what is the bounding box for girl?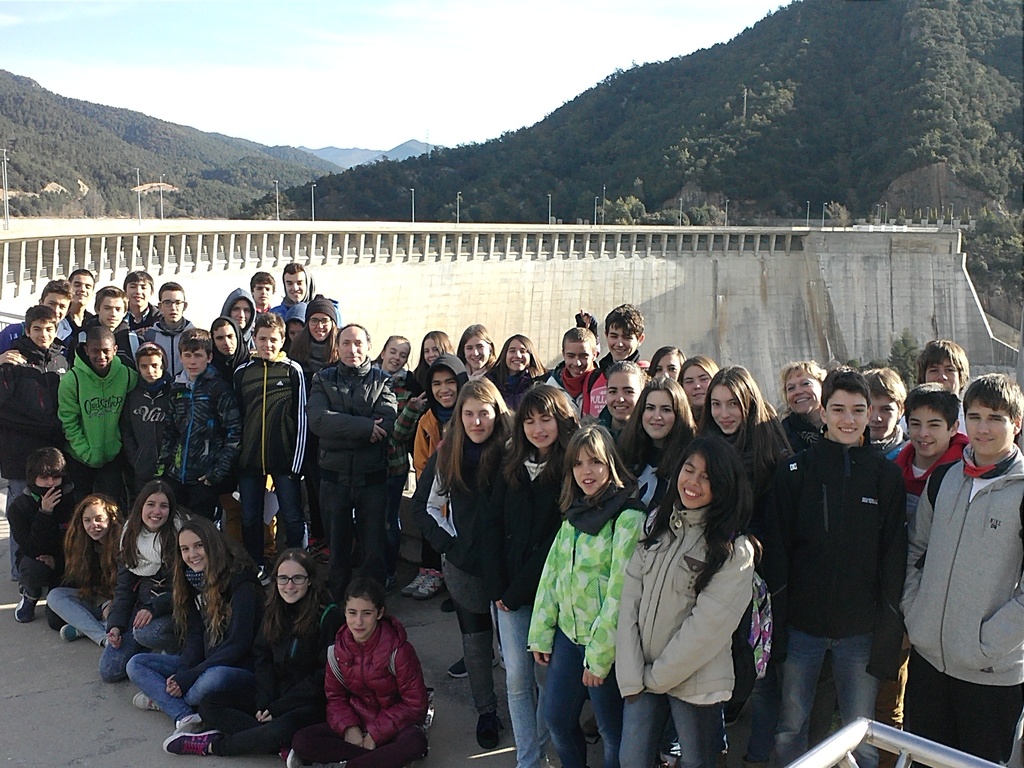
525:422:652:764.
